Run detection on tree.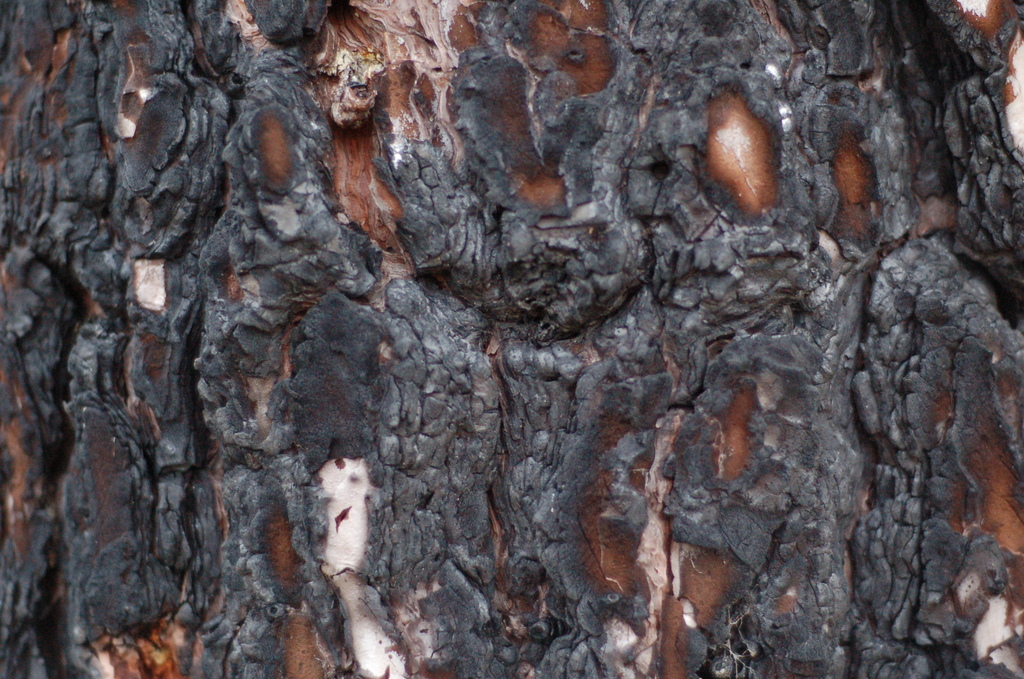
Result: left=0, top=0, right=1023, bottom=678.
